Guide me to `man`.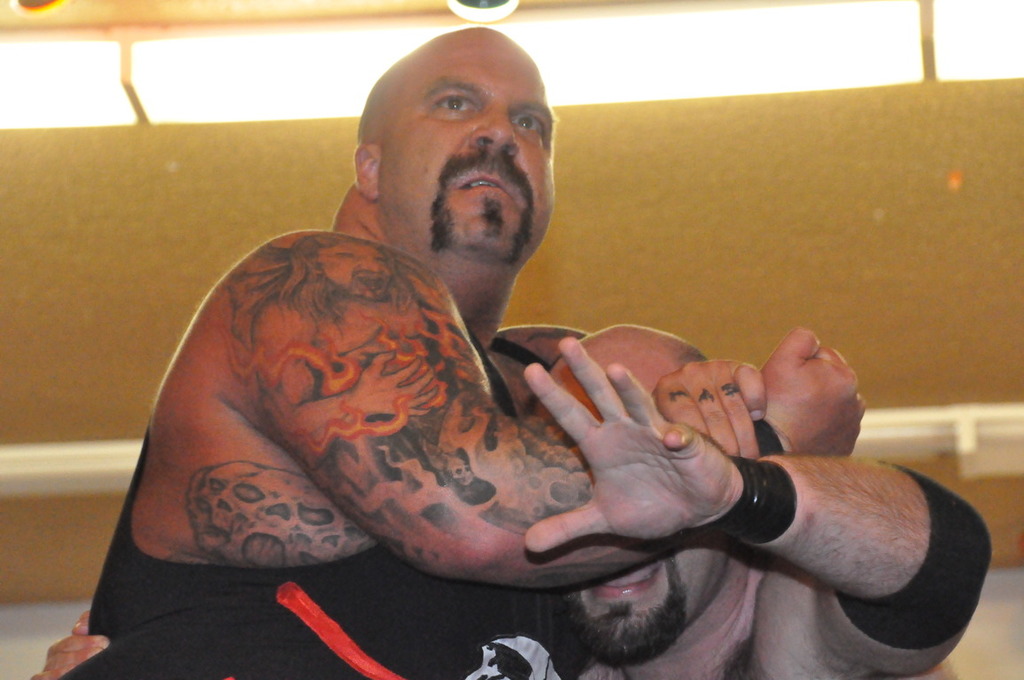
Guidance: [36, 322, 989, 679].
